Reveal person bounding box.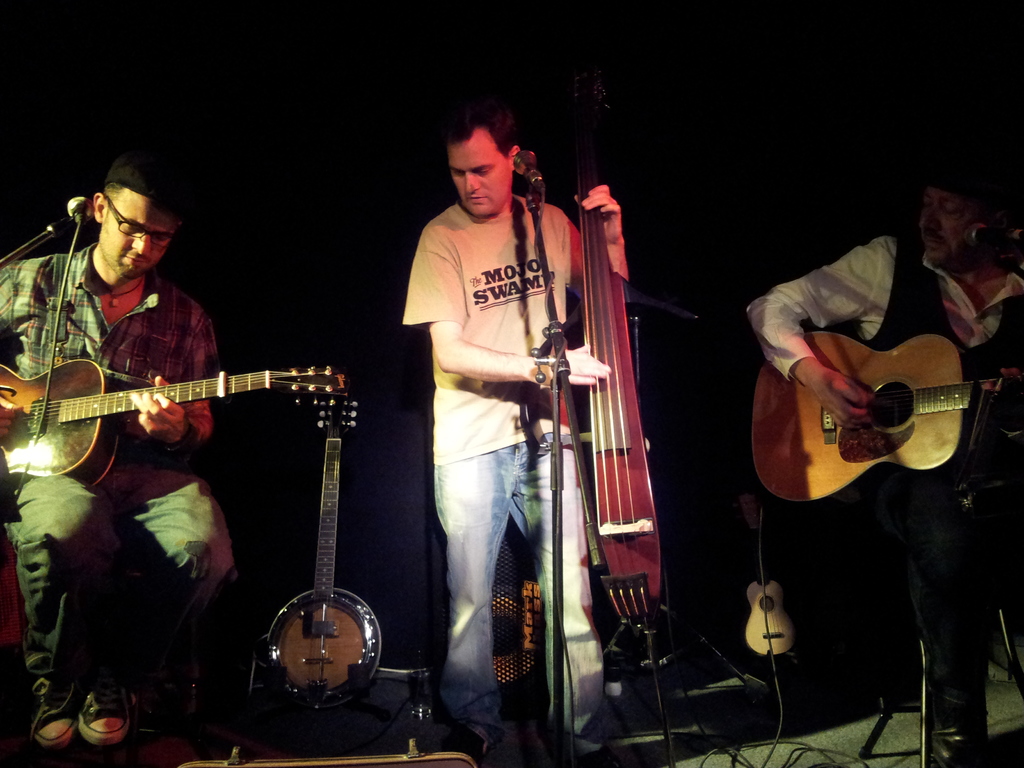
Revealed: 748 171 1023 767.
